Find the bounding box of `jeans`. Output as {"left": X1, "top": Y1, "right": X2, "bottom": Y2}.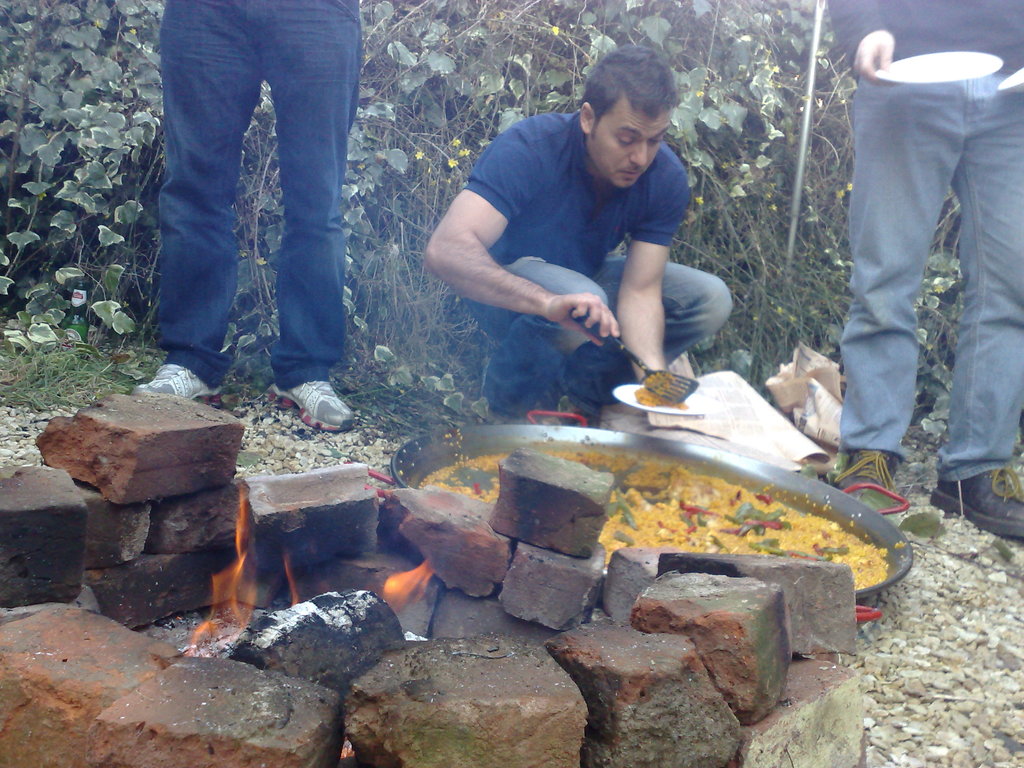
{"left": 467, "top": 260, "right": 733, "bottom": 366}.
